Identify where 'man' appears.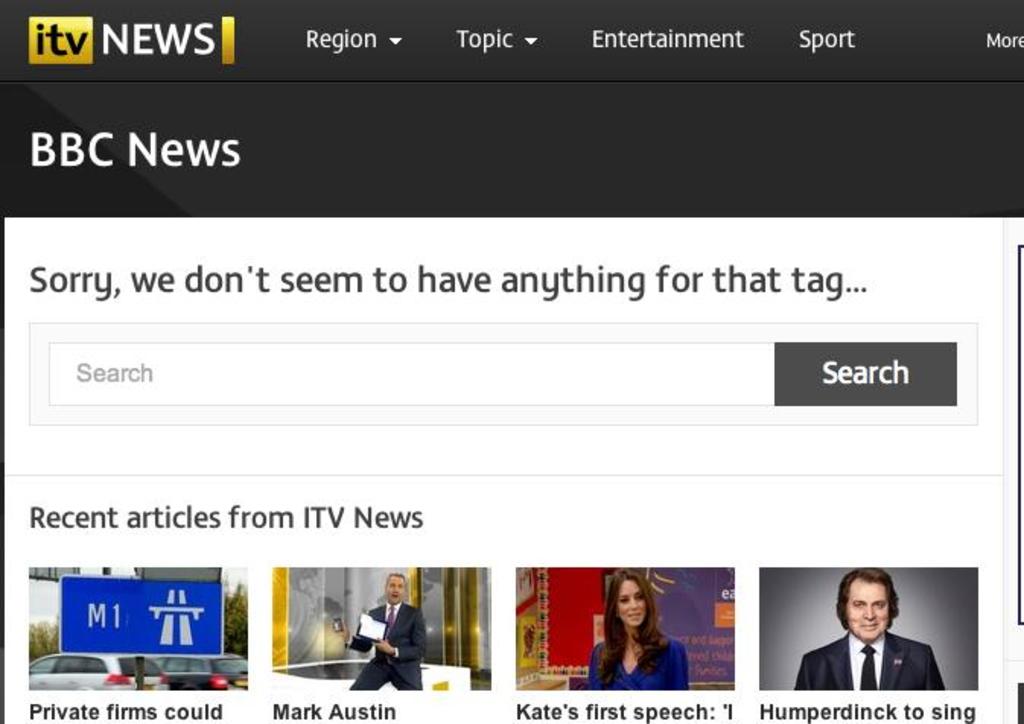
Appears at <region>794, 567, 946, 689</region>.
